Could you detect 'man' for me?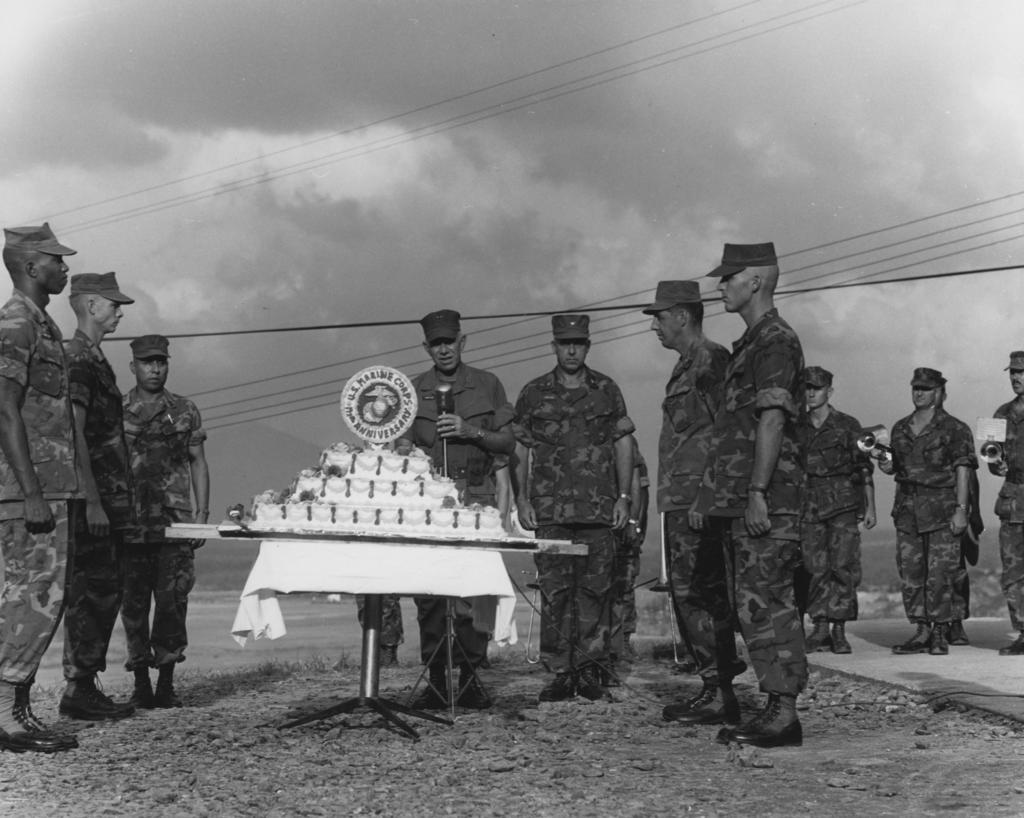
Detection result: [0,224,80,752].
